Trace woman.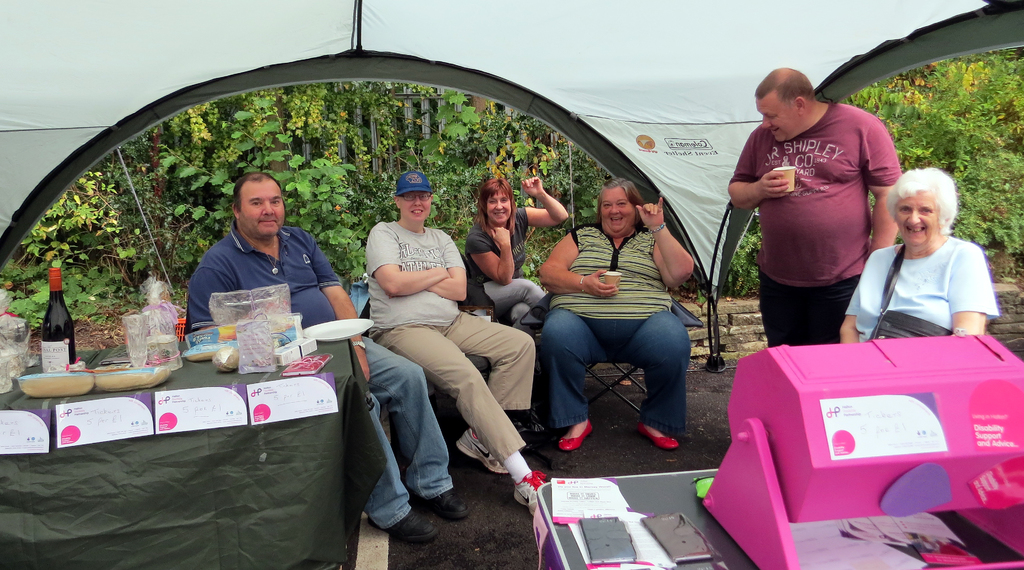
Traced to (535, 174, 705, 460).
